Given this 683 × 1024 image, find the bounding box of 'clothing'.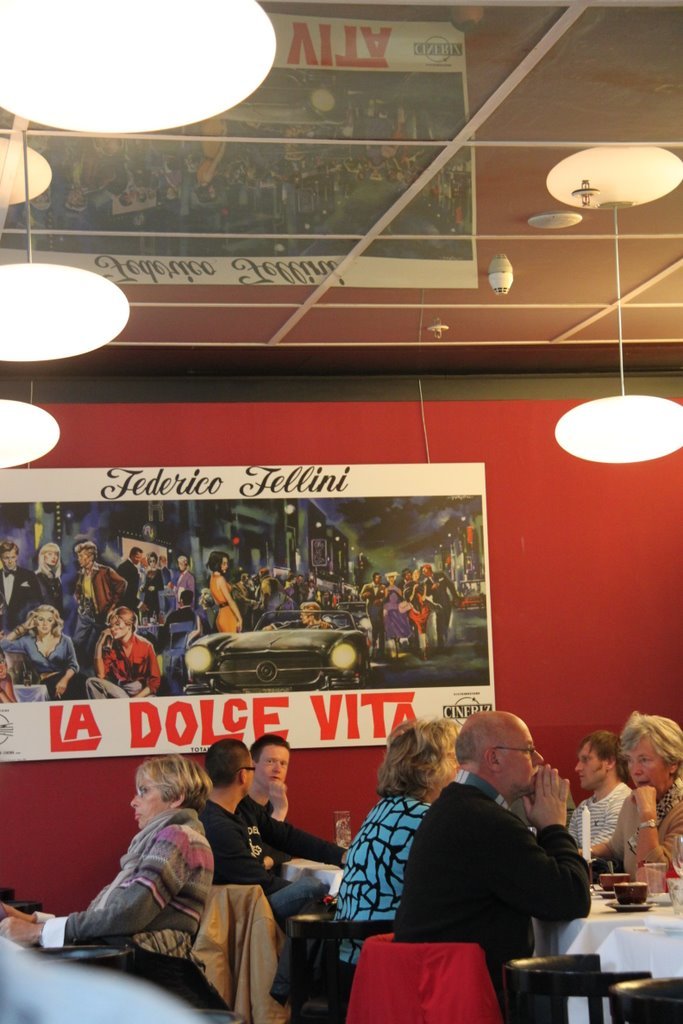
x1=537 y1=783 x2=634 y2=955.
